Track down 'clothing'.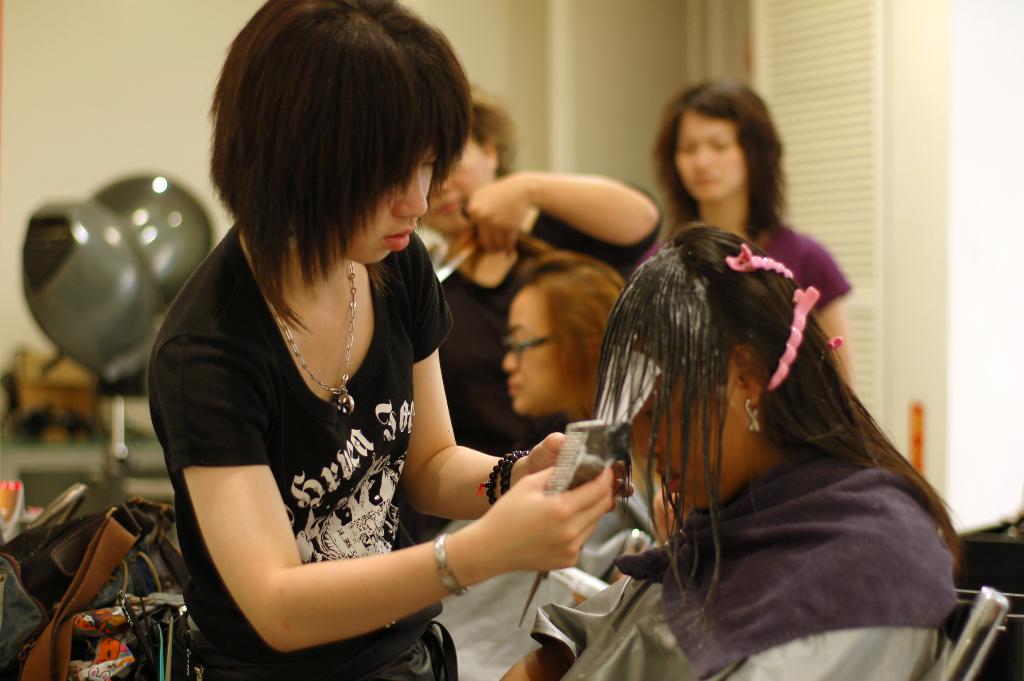
Tracked to box(630, 209, 848, 312).
